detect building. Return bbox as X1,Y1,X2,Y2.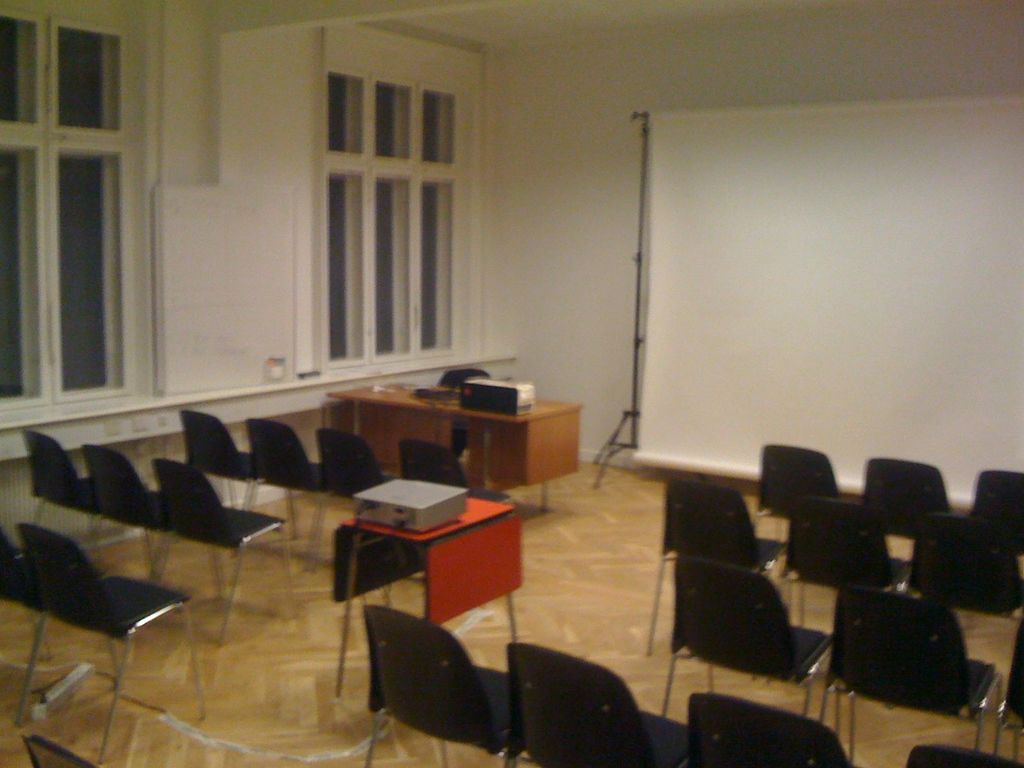
0,0,1023,767.
